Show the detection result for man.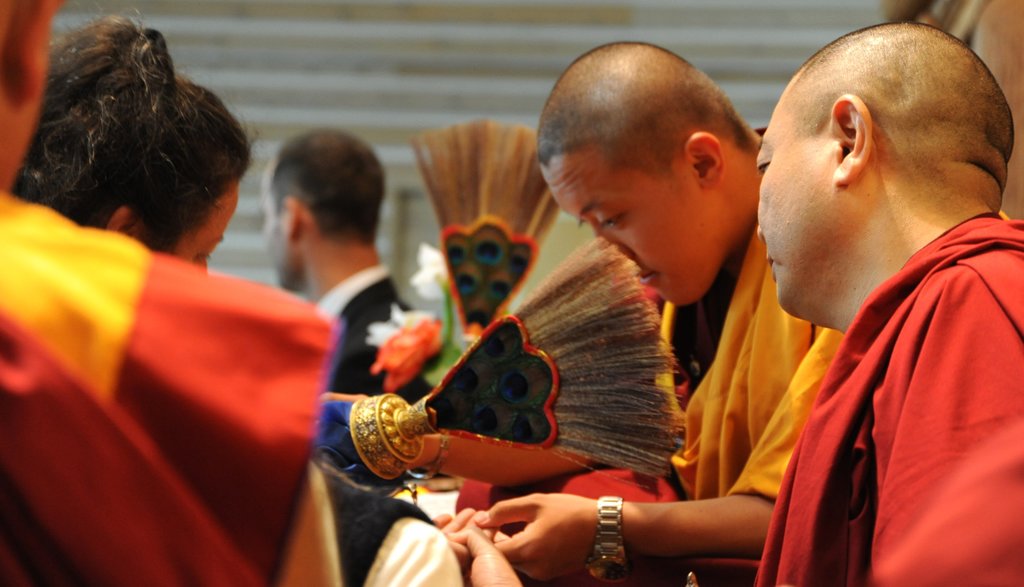
left=446, top=40, right=843, bottom=586.
